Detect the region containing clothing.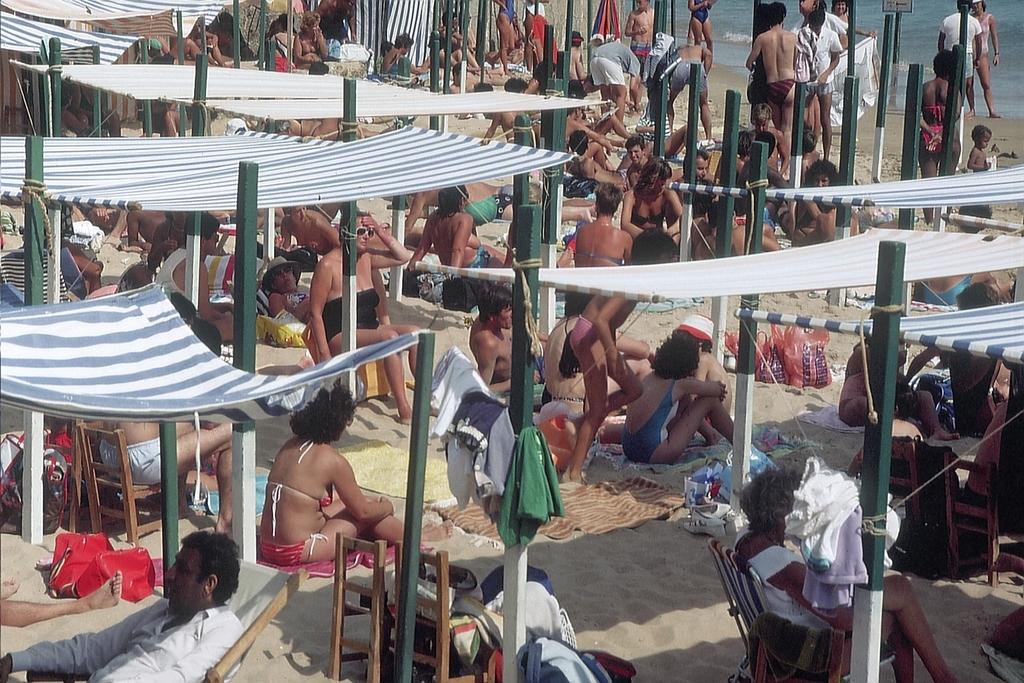
x1=589 y1=37 x2=641 y2=84.
